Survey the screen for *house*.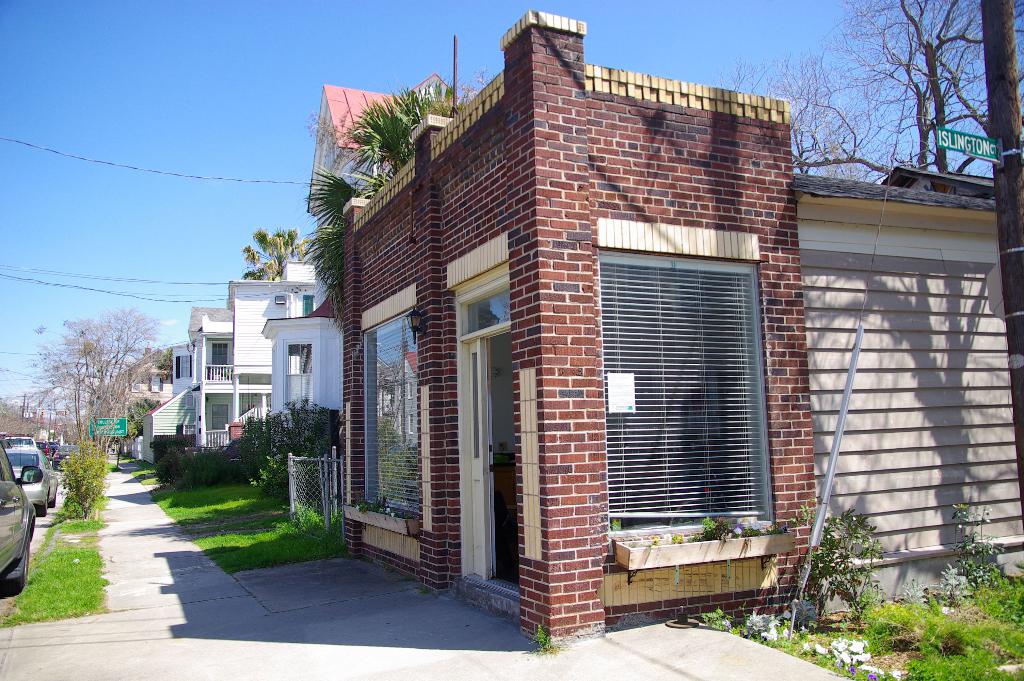
Survey found: BBox(136, 347, 199, 468).
